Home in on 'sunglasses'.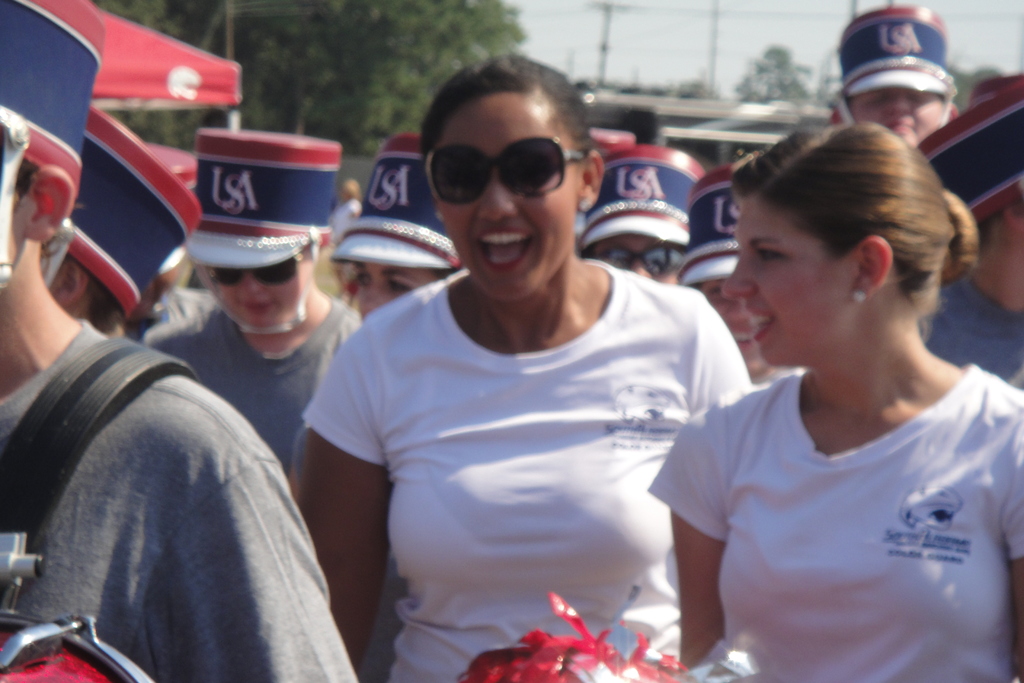
Homed in at [left=425, top=142, right=588, bottom=208].
